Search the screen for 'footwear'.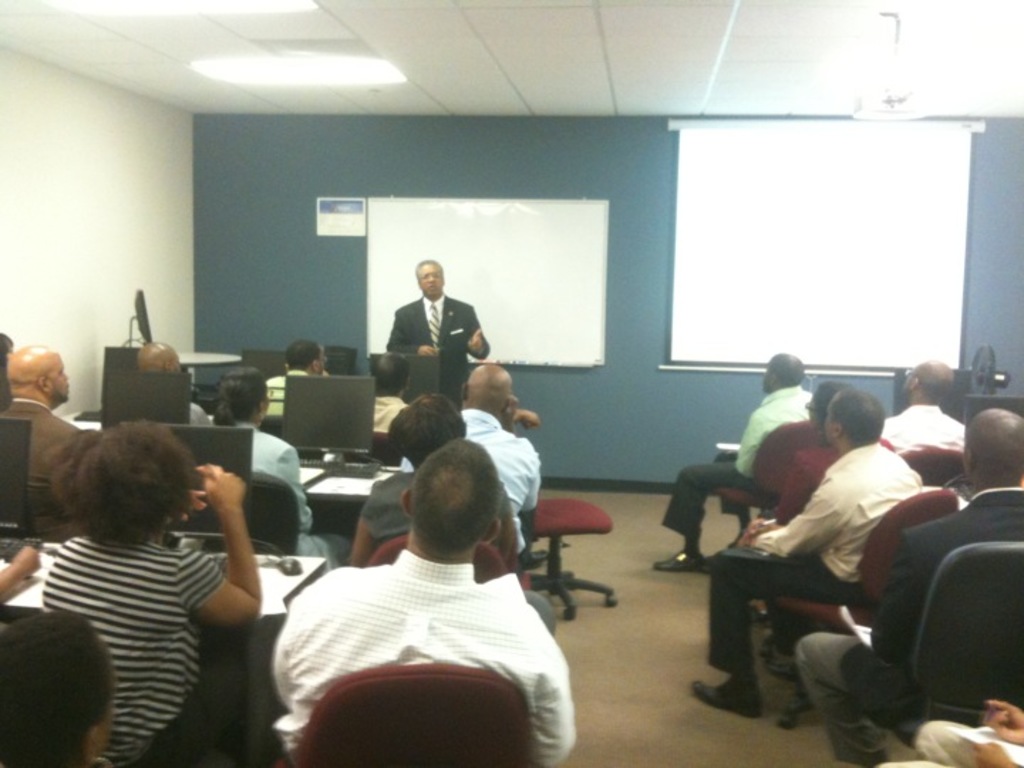
Found at x1=529, y1=545, x2=552, y2=569.
